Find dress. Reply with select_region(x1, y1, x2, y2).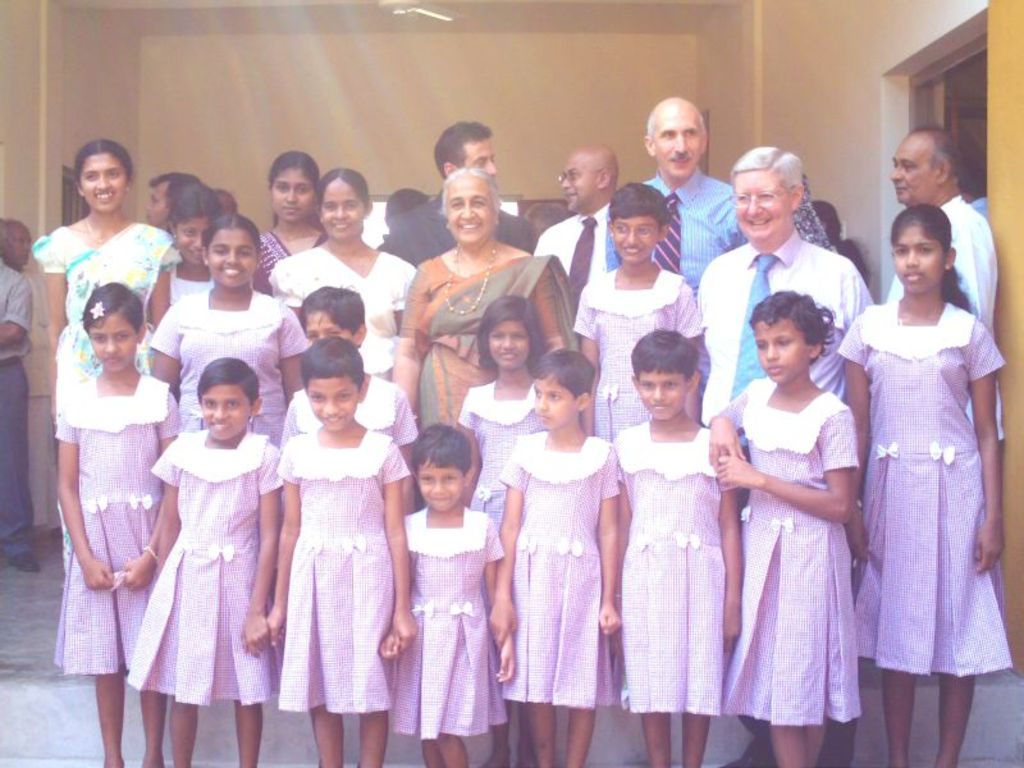
select_region(453, 384, 545, 527).
